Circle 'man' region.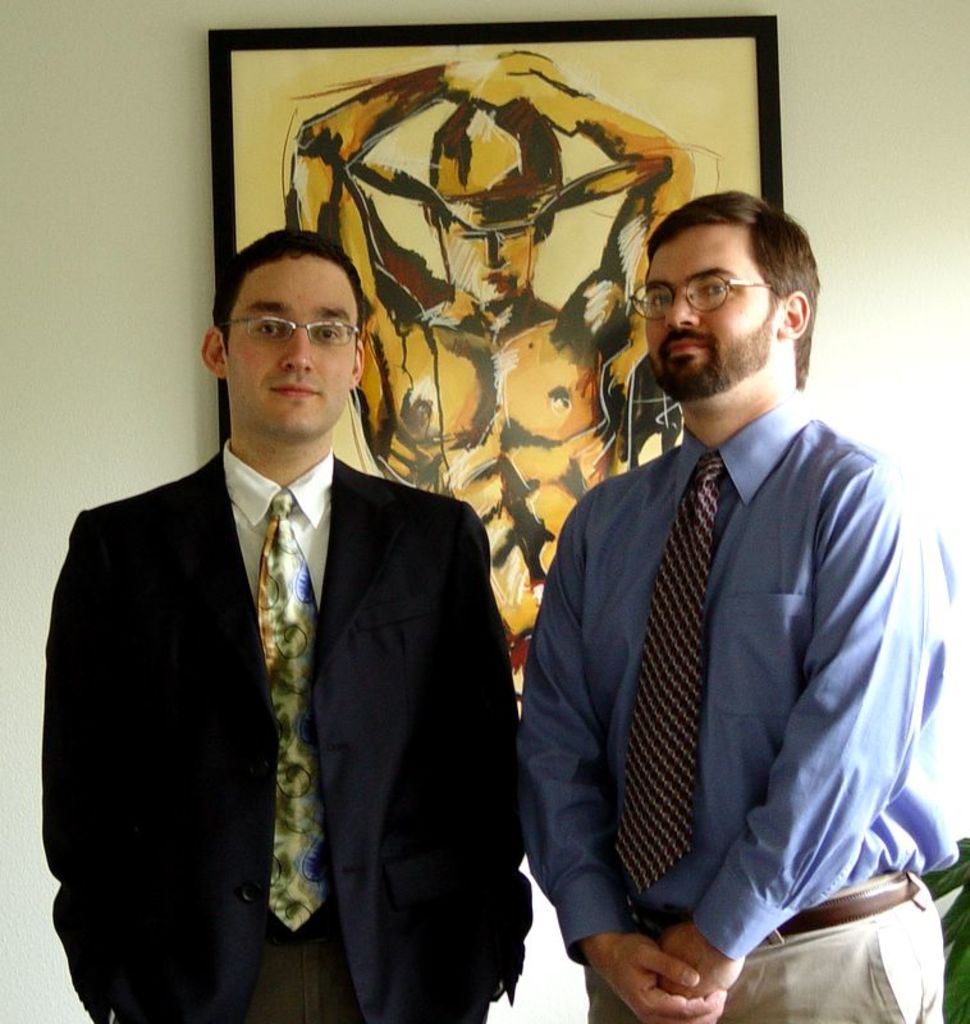
Region: region(513, 183, 961, 1023).
